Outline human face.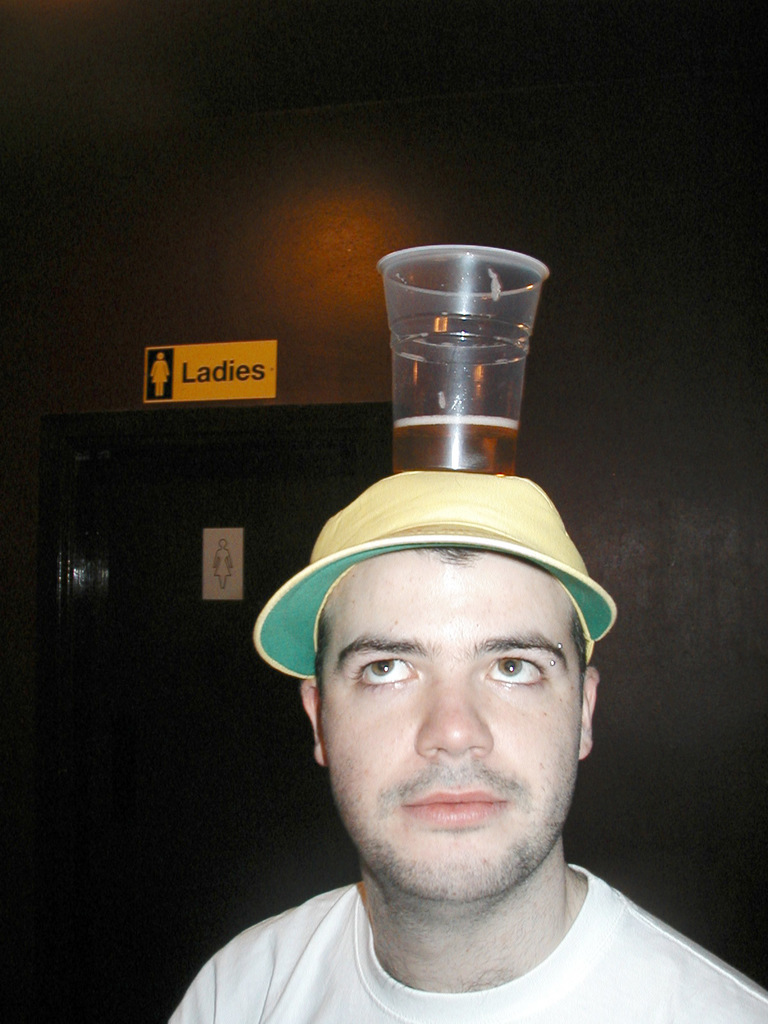
Outline: [x1=316, y1=532, x2=596, y2=881].
